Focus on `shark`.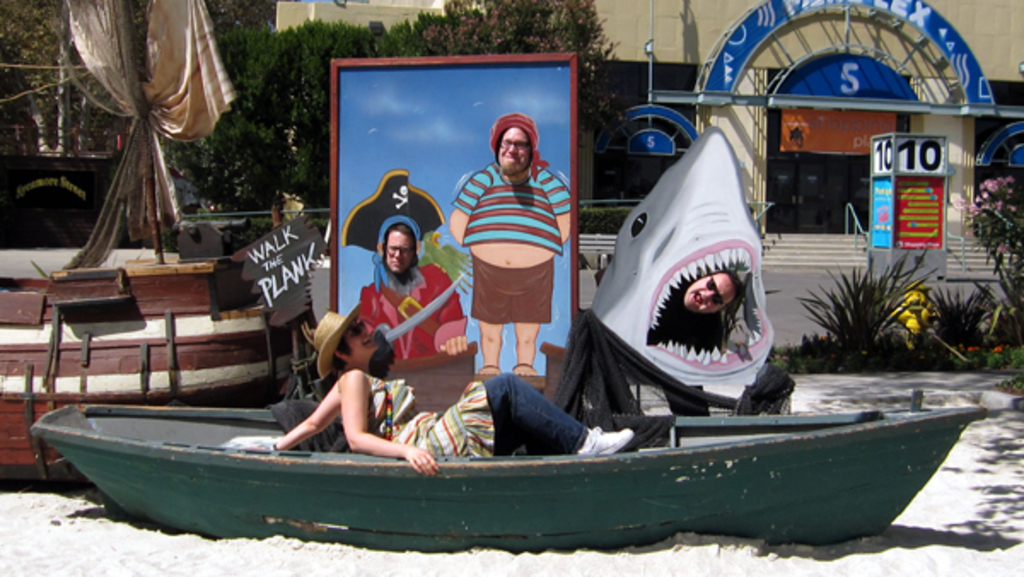
Focused at detection(596, 130, 778, 386).
